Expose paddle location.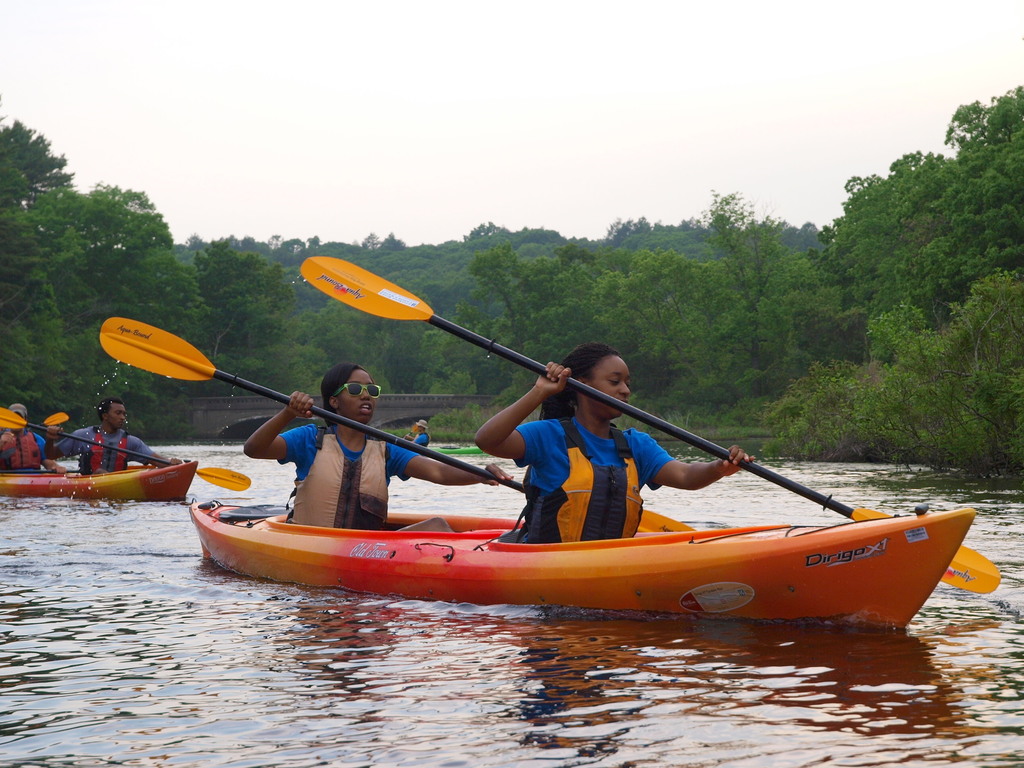
Exposed at box=[100, 317, 696, 535].
